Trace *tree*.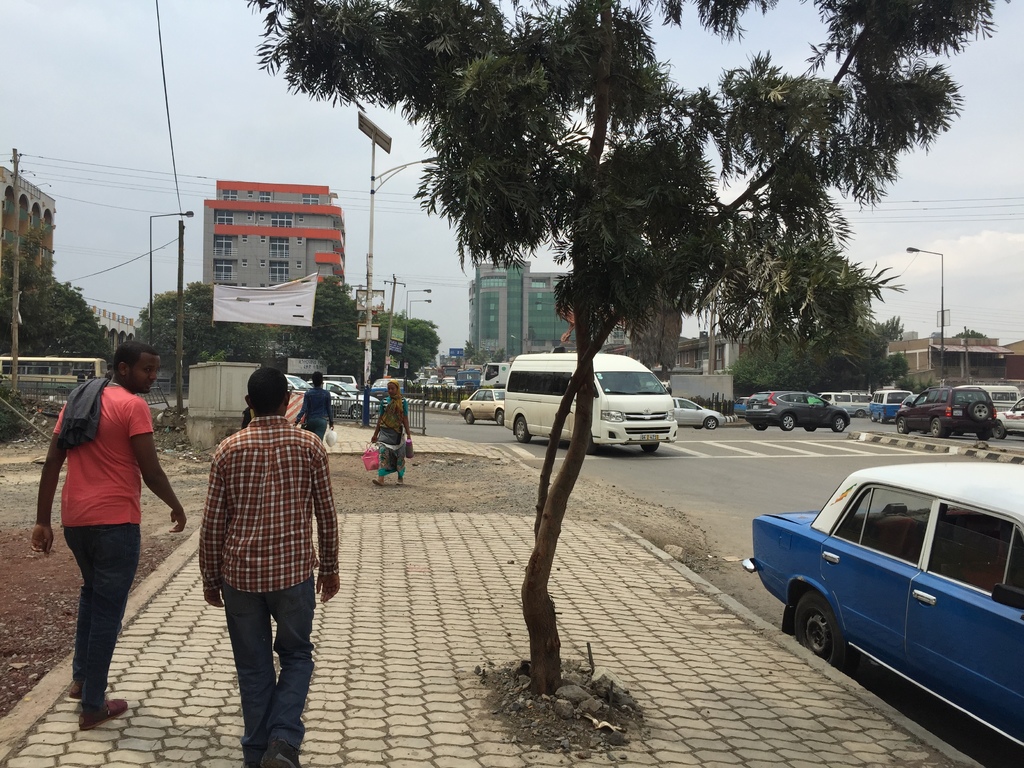
Traced to (left=952, top=326, right=991, bottom=339).
